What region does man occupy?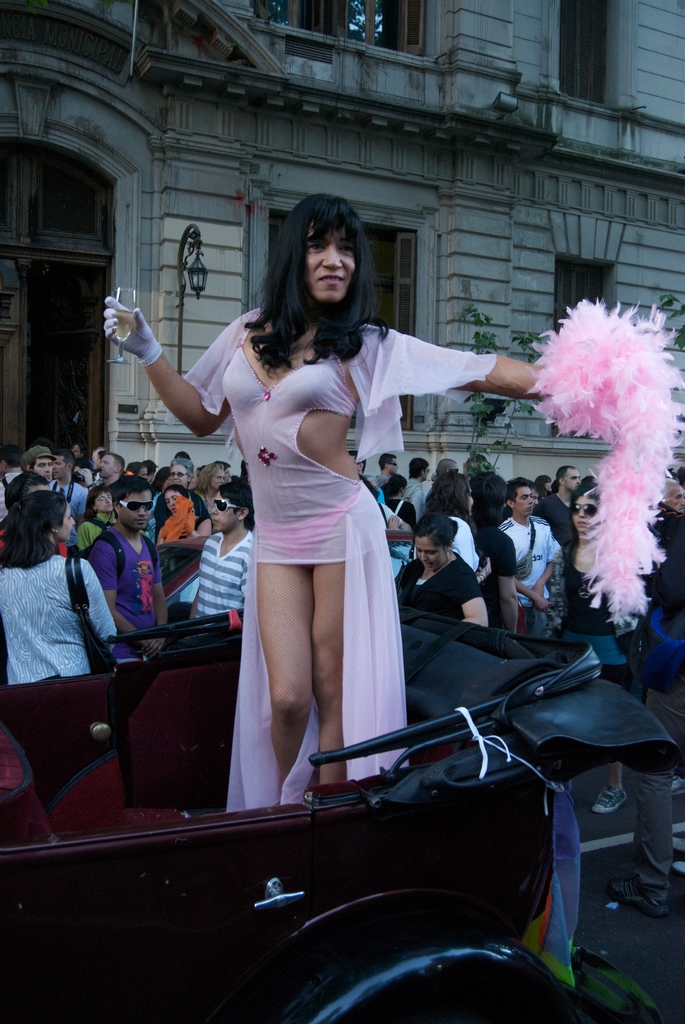
{"x1": 90, "y1": 450, "x2": 128, "y2": 495}.
